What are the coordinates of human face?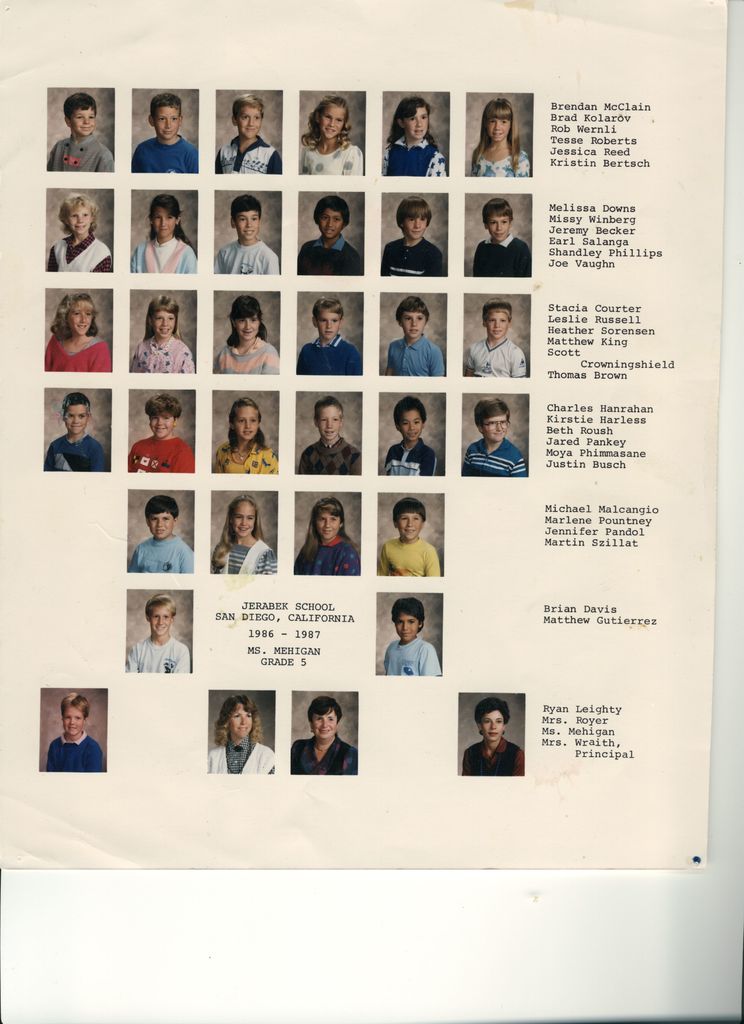
{"x1": 403, "y1": 105, "x2": 427, "y2": 136}.
